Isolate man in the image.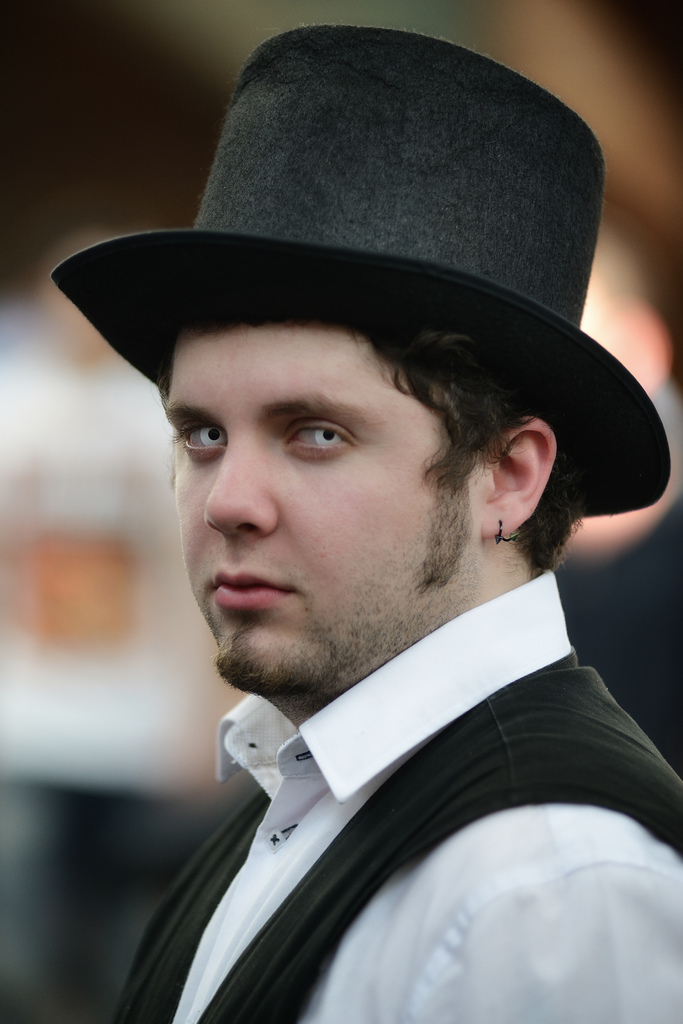
Isolated region: <region>14, 103, 682, 1011</region>.
